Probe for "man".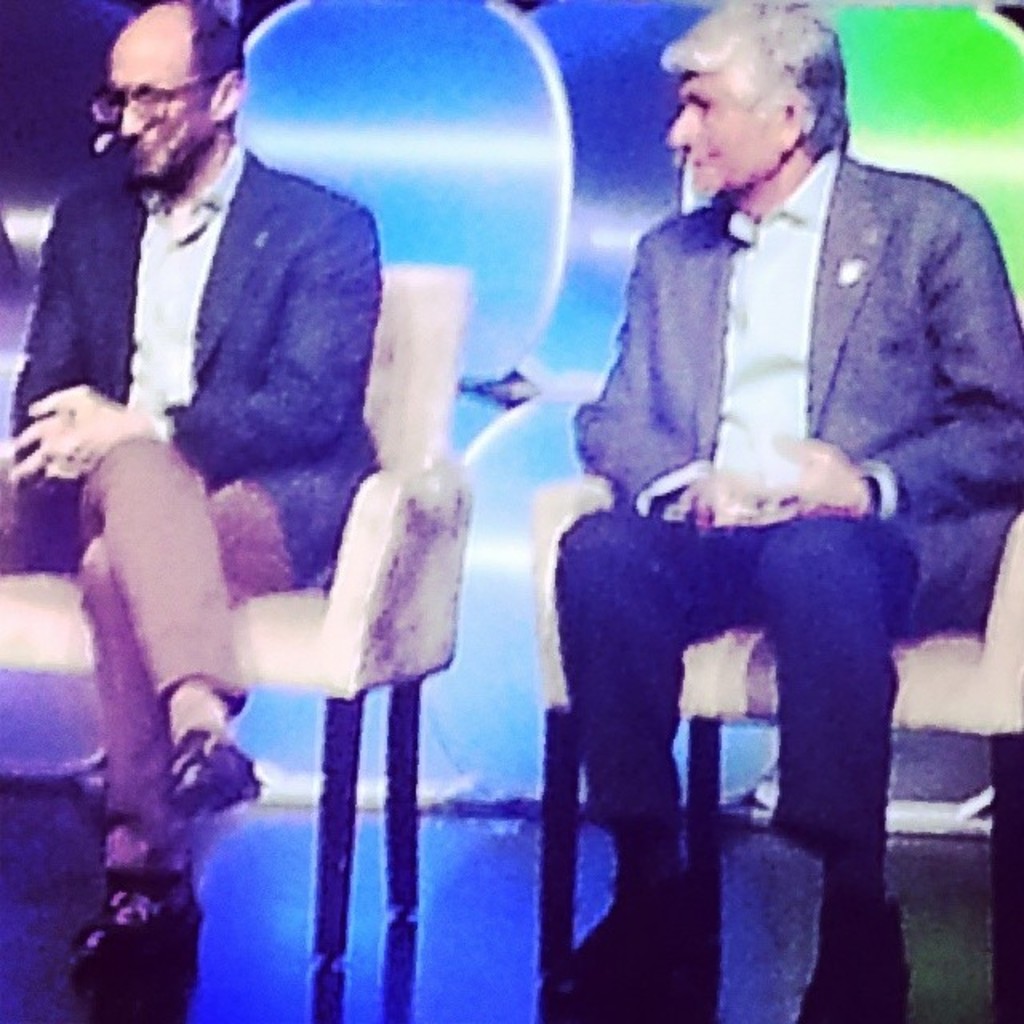
Probe result: <region>523, 21, 997, 998</region>.
